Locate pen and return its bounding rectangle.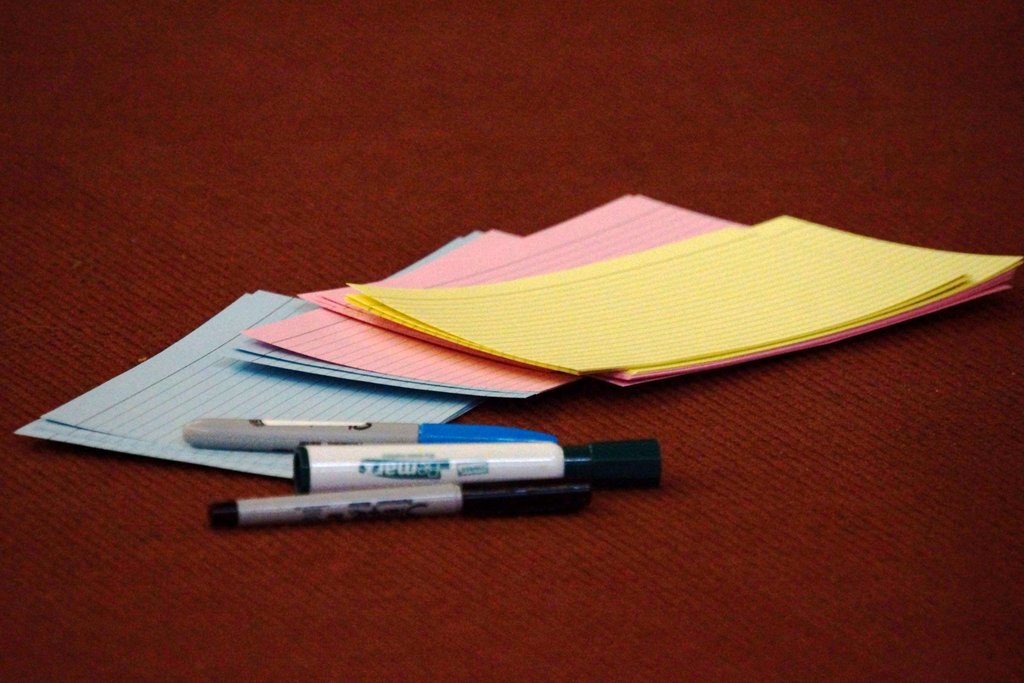
box(295, 431, 666, 497).
